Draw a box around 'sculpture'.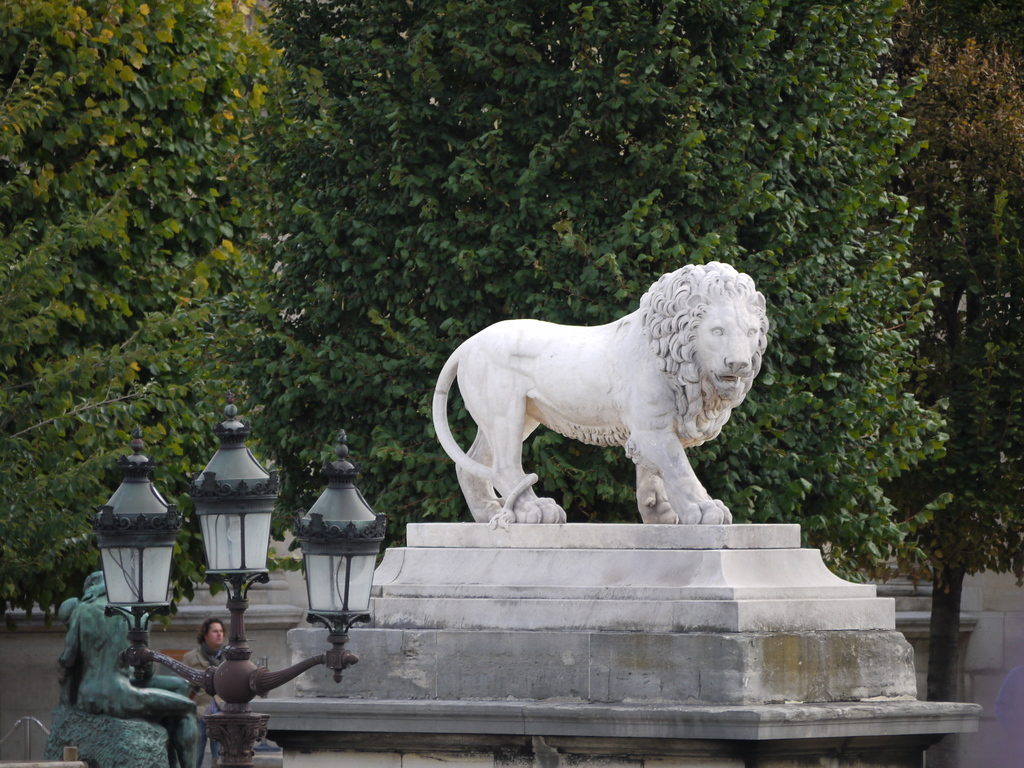
431 255 771 523.
